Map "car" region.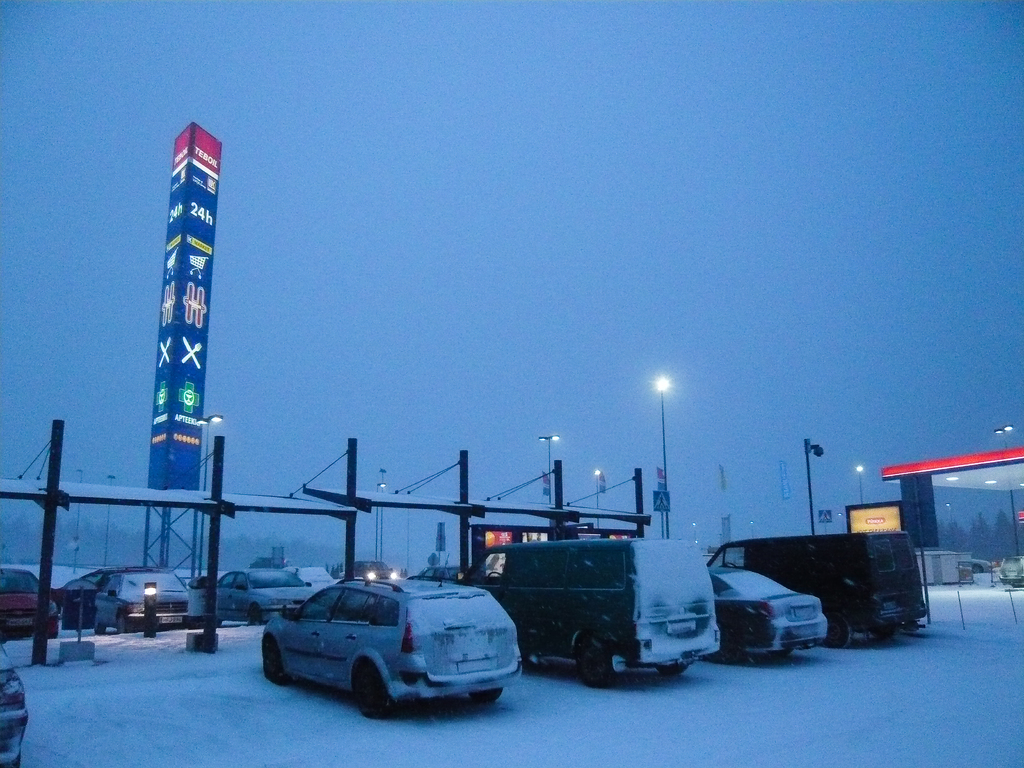
Mapped to {"x1": 252, "y1": 575, "x2": 515, "y2": 723}.
